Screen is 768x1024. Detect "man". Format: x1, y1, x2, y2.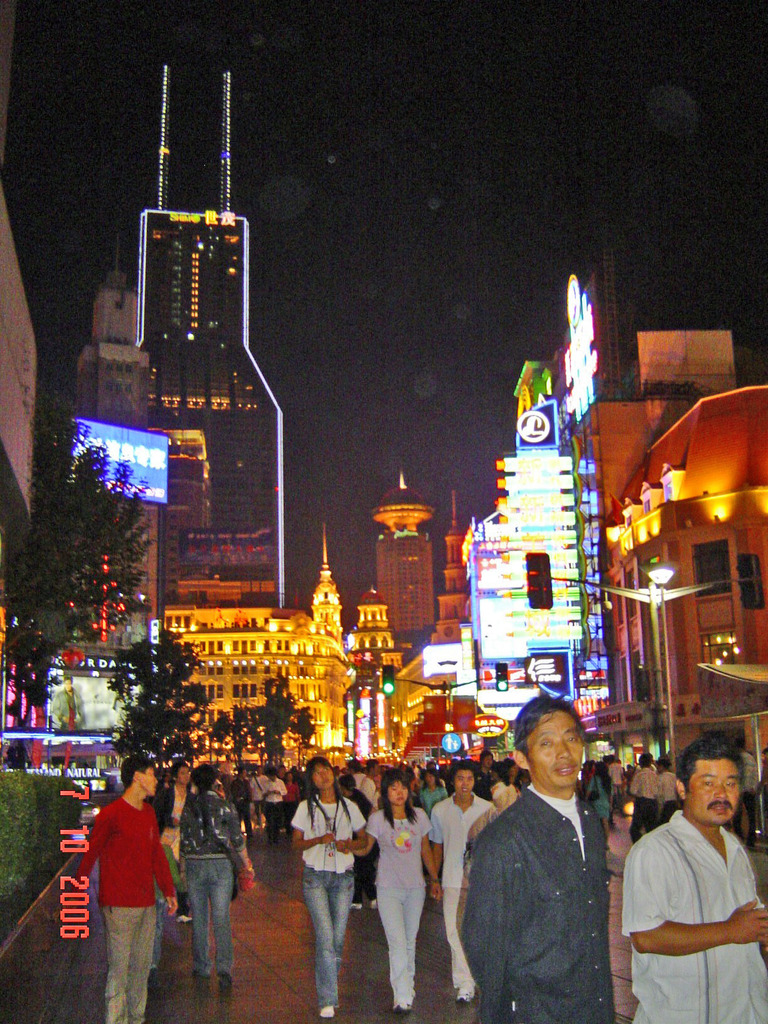
249, 766, 266, 823.
